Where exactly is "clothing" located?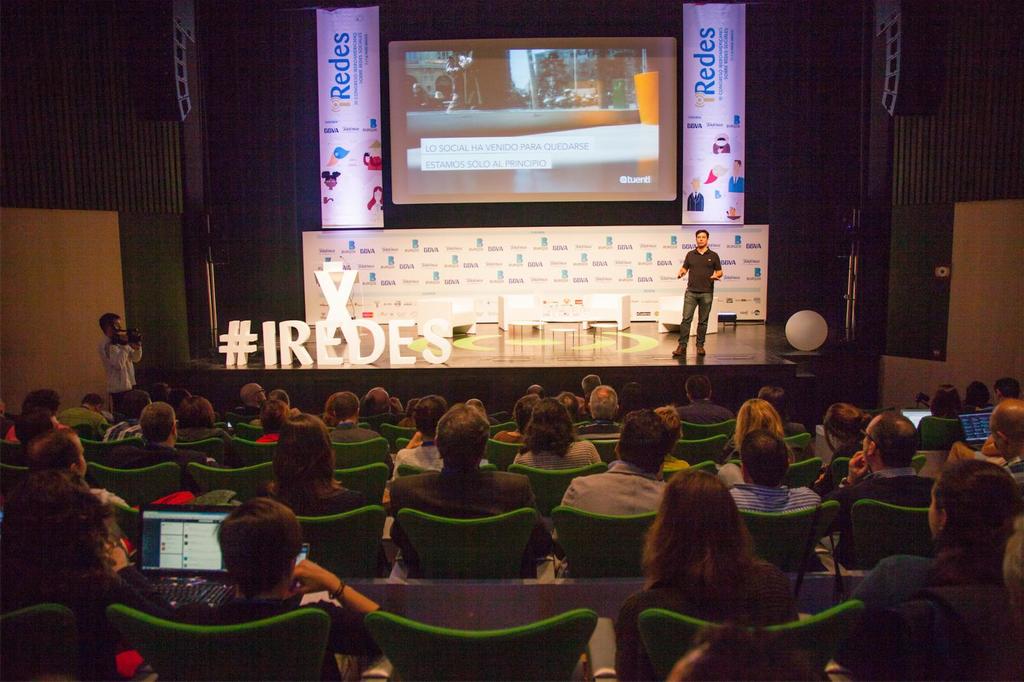
Its bounding box is 385/456/540/524.
